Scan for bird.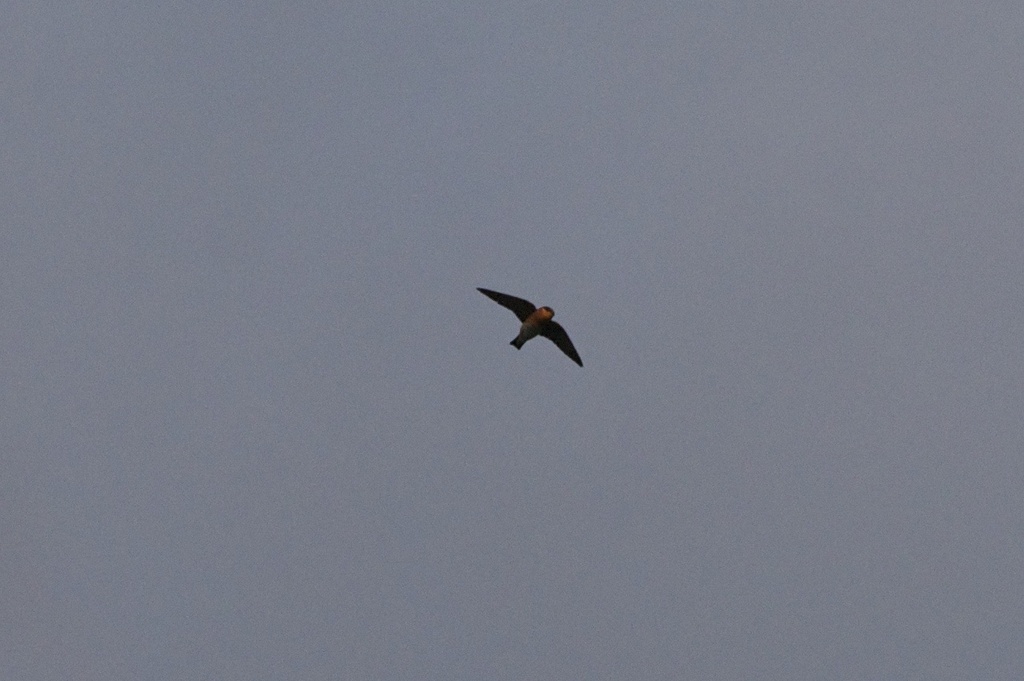
Scan result: <region>477, 292, 587, 377</region>.
